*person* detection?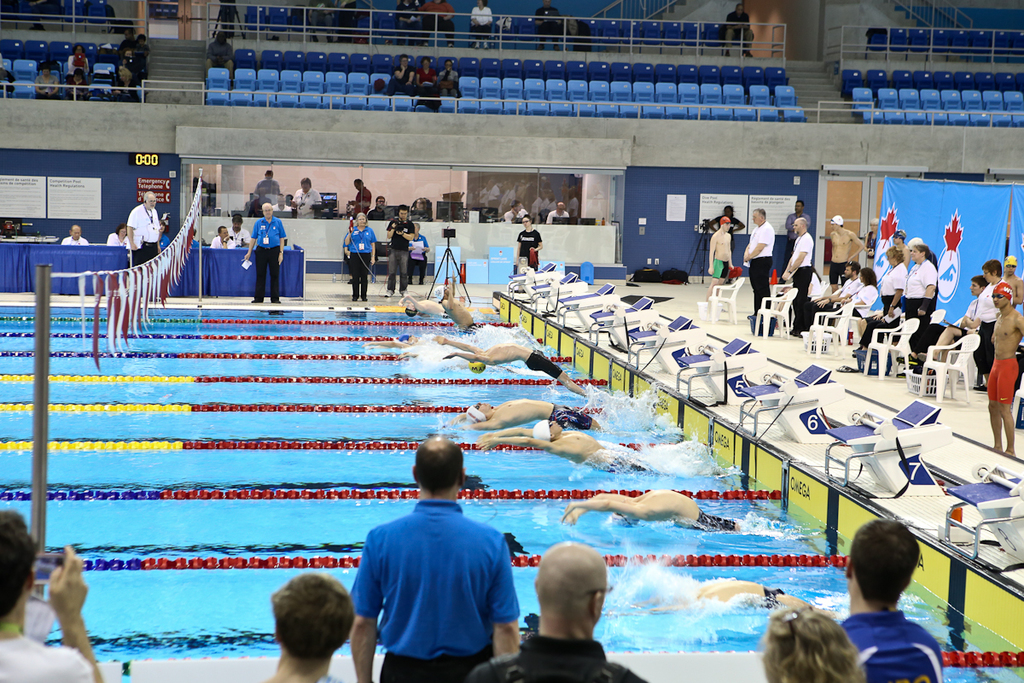
box=[125, 32, 148, 73]
